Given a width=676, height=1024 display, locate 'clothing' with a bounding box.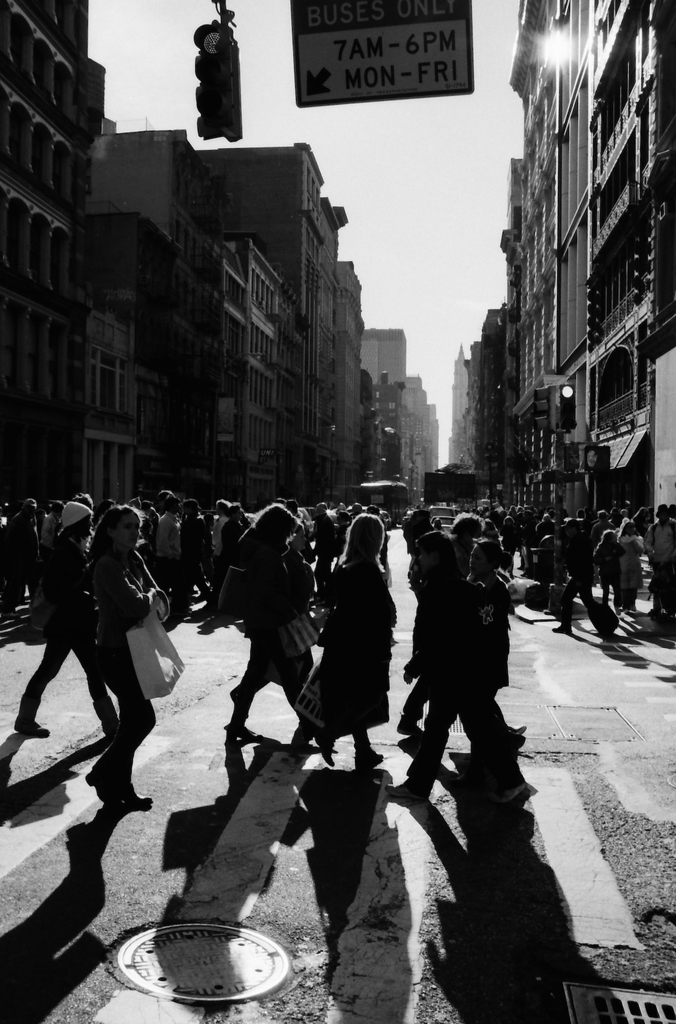
Located: [314,559,393,743].
